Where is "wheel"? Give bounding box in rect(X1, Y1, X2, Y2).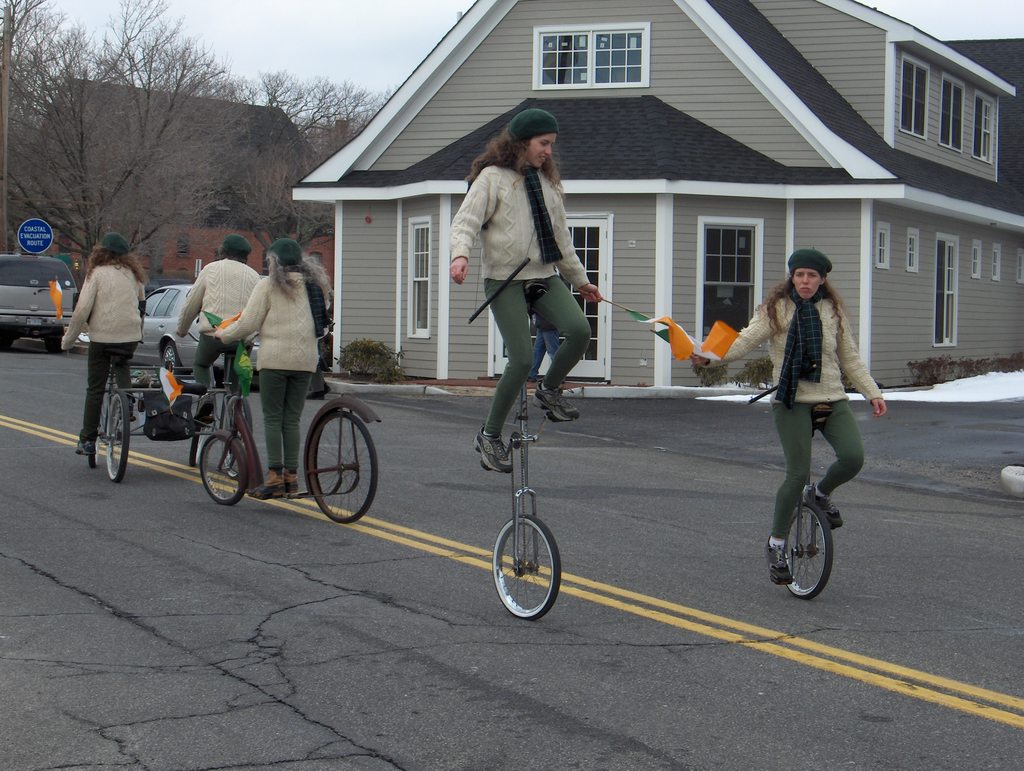
rect(0, 328, 19, 352).
